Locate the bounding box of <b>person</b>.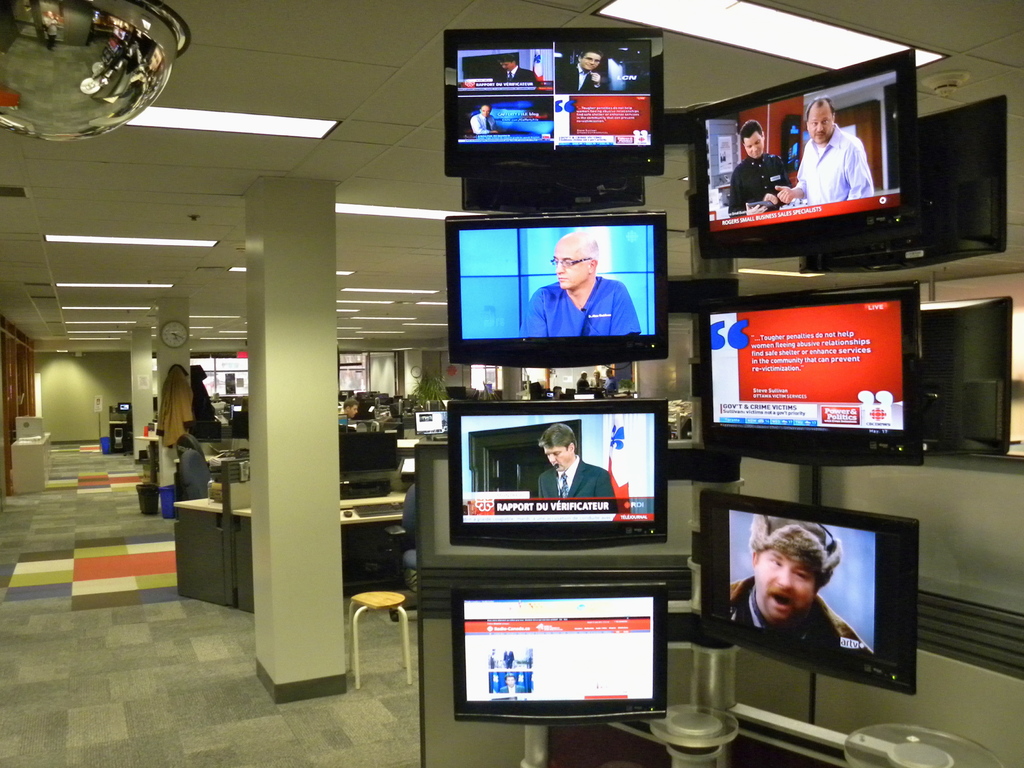
Bounding box: 775, 98, 877, 205.
